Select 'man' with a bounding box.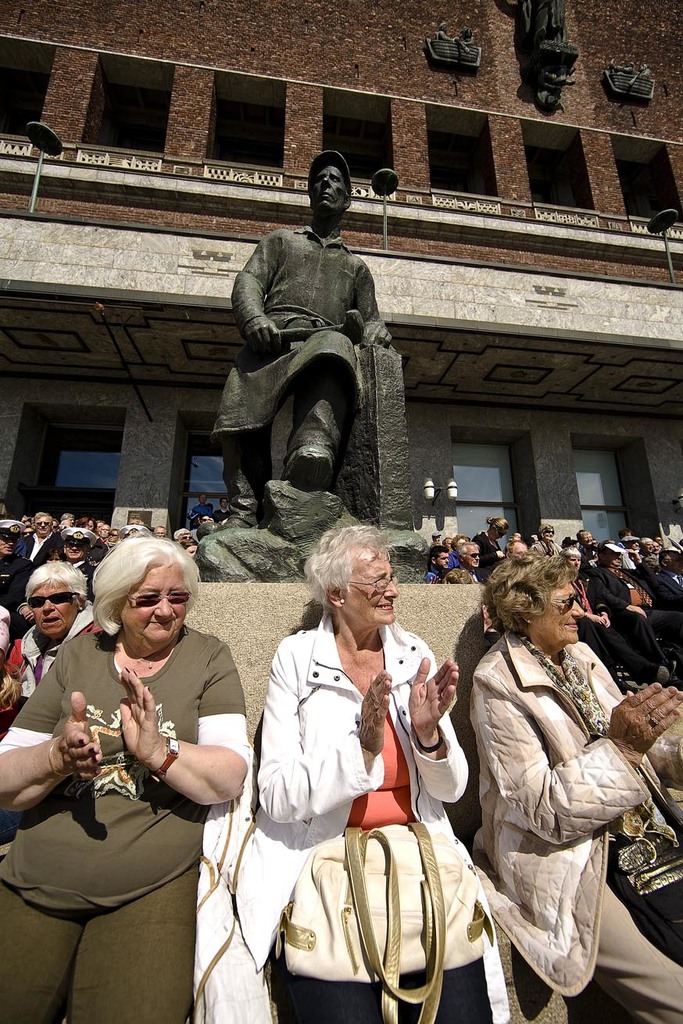
l=15, t=510, r=70, b=571.
